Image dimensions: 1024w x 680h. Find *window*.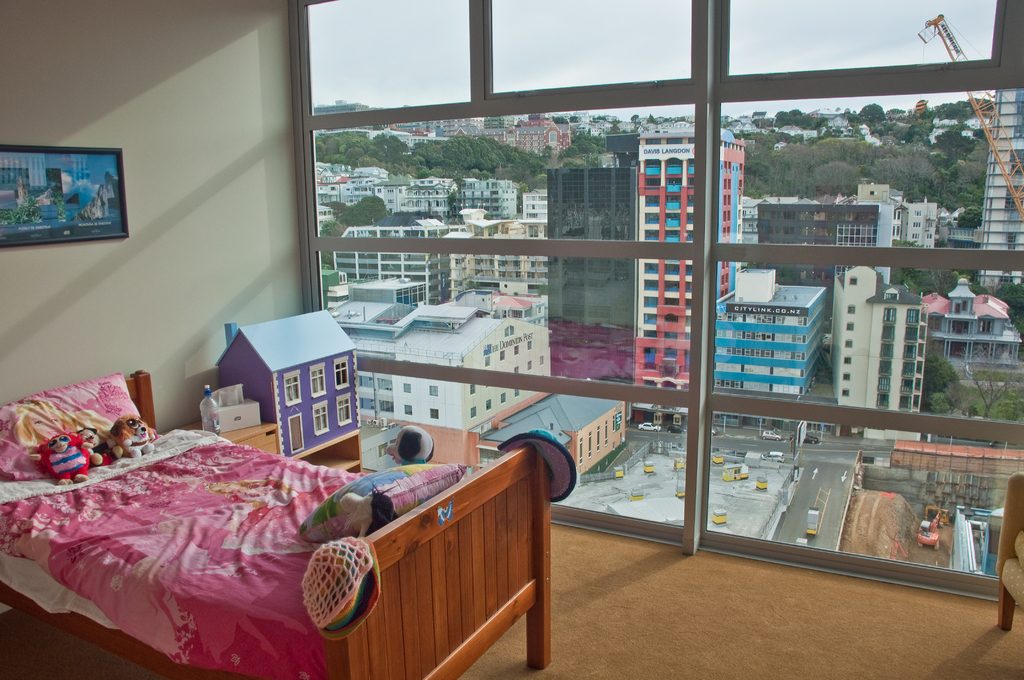
detection(428, 385, 436, 396).
